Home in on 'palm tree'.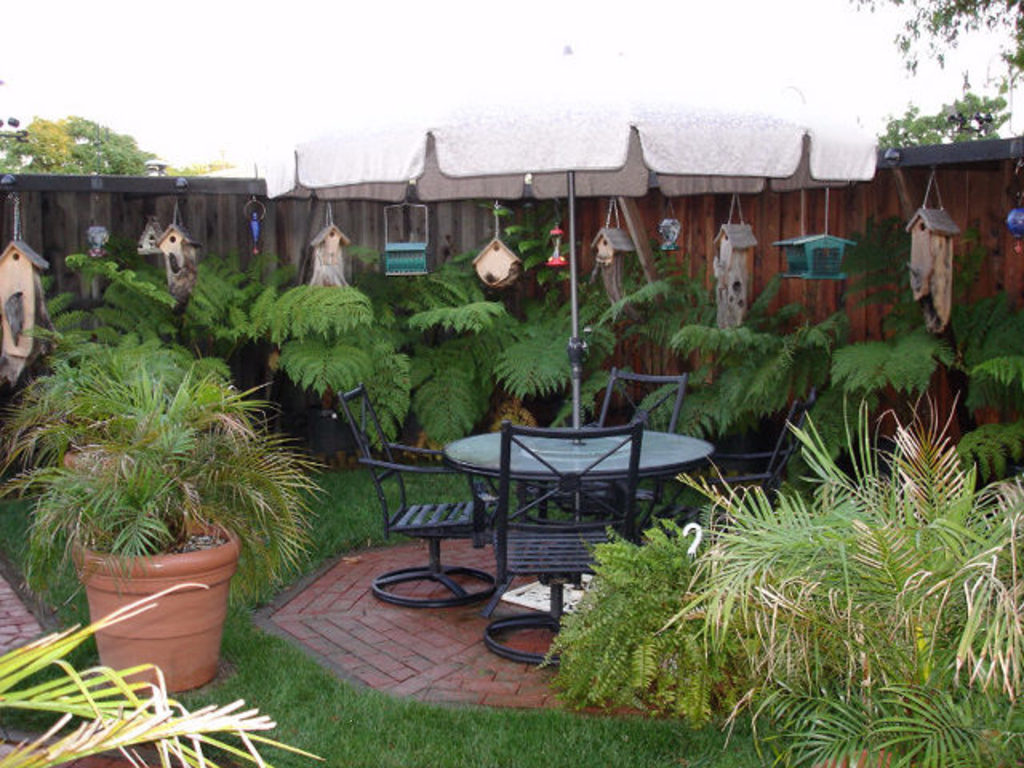
Homed in at Rect(819, 310, 949, 448).
